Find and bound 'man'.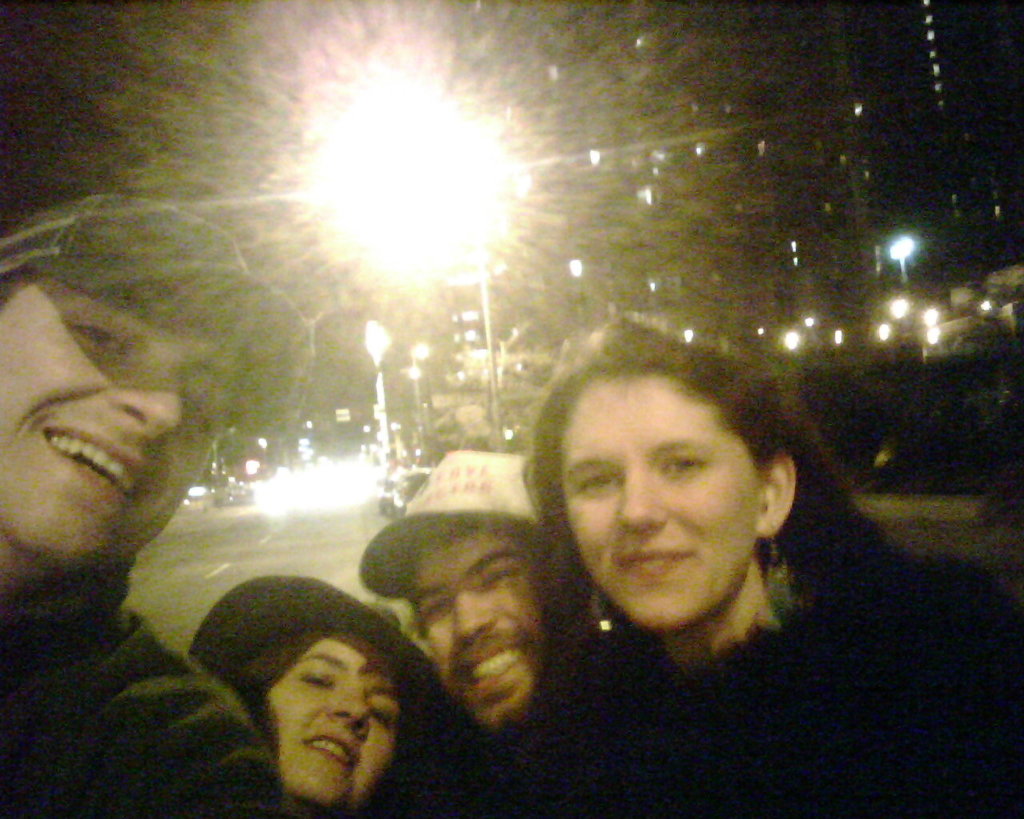
Bound: 0:194:287:818.
